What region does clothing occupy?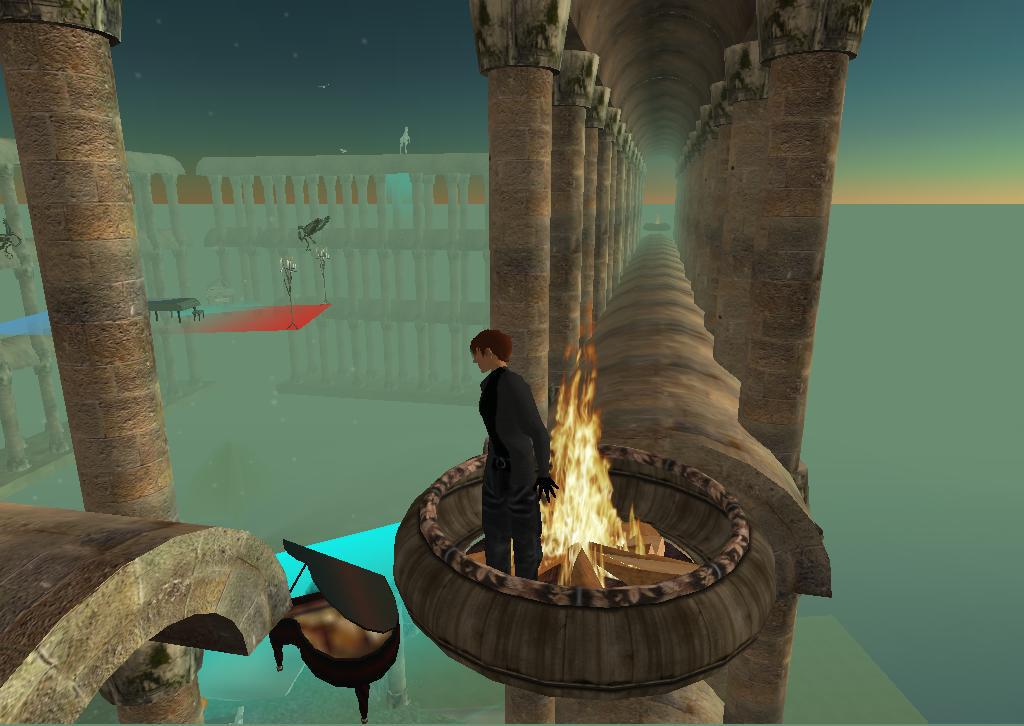
box=[454, 327, 555, 562].
